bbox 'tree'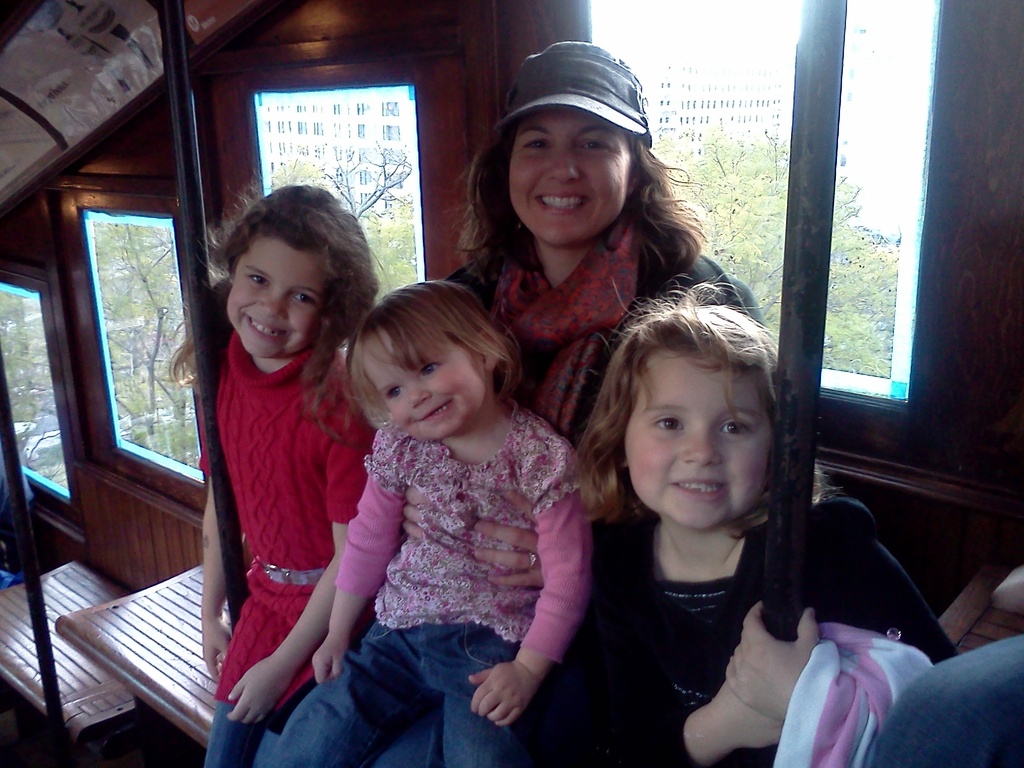
(left=659, top=137, right=895, bottom=376)
